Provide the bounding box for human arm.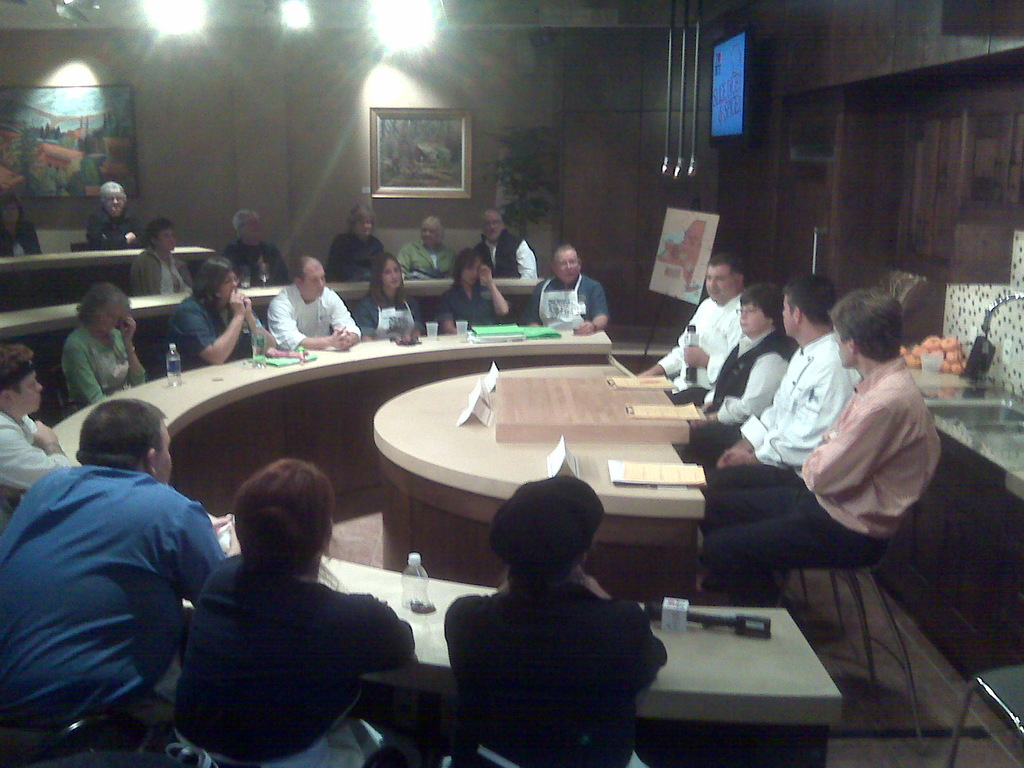
pyautogui.locateOnScreen(90, 214, 139, 250).
